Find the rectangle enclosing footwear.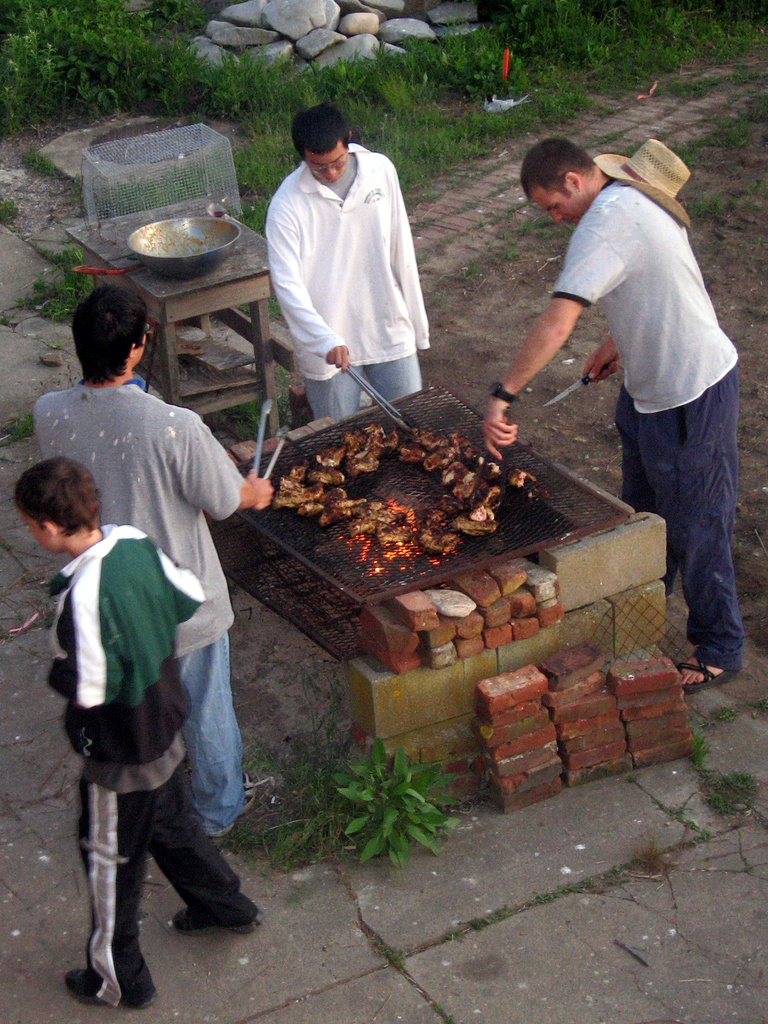
(left=668, top=652, right=737, bottom=693).
